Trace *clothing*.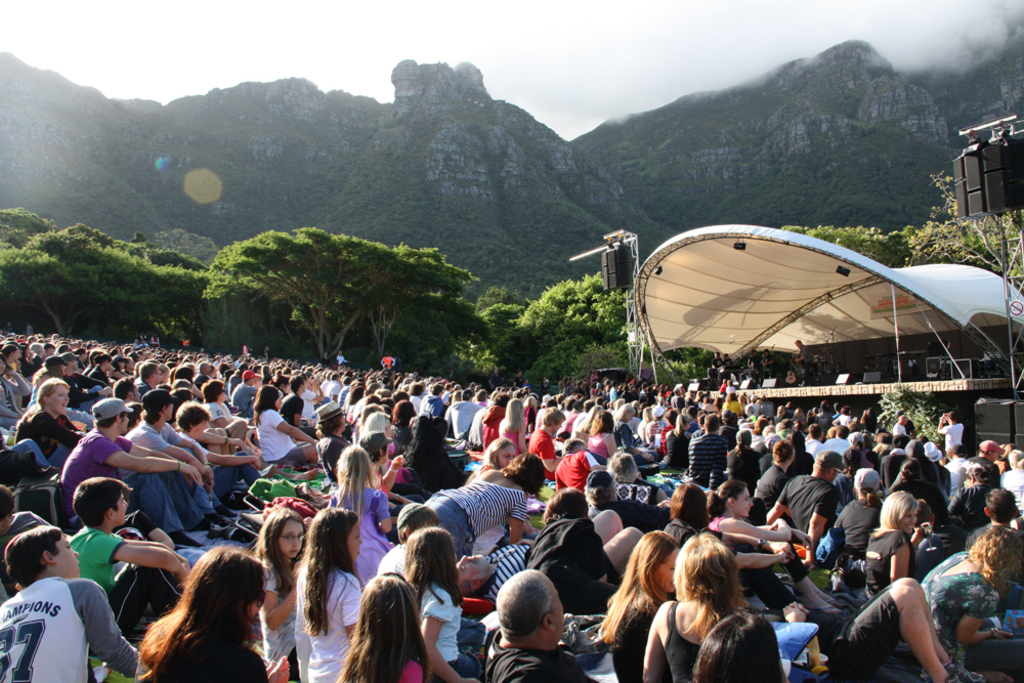
Traced to 323, 380, 343, 398.
